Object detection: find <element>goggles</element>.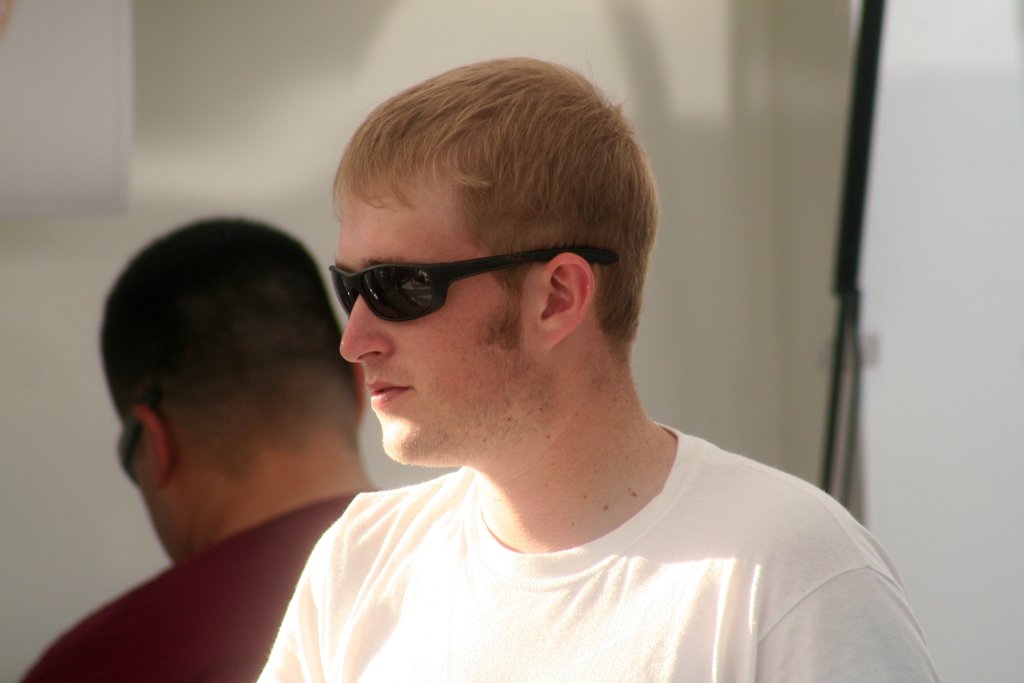
x1=332 y1=234 x2=598 y2=327.
